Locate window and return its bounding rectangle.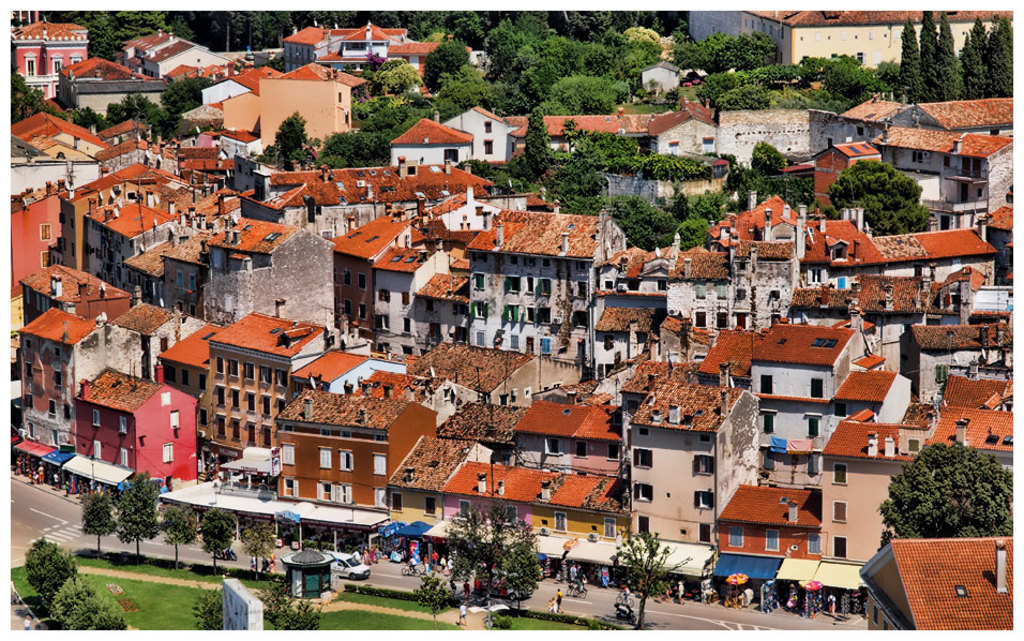
<region>343, 298, 352, 316</region>.
